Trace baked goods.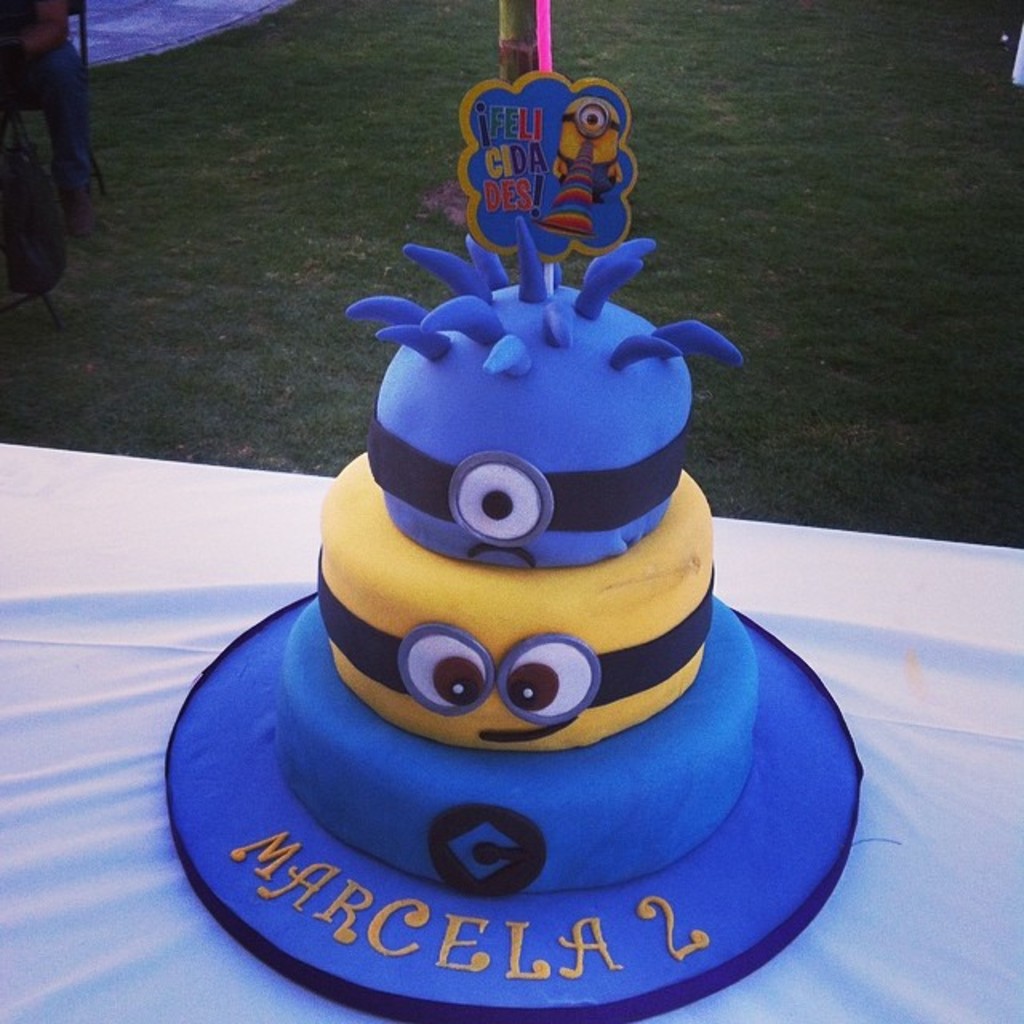
Traced to (162,242,774,909).
